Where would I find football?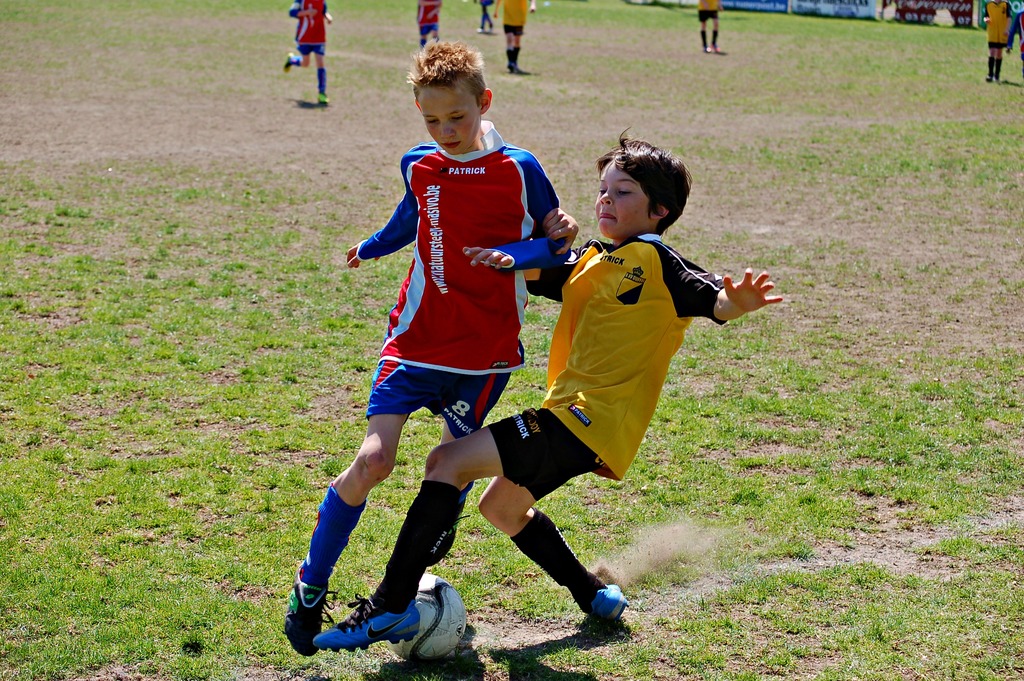
At (left=391, top=575, right=467, bottom=664).
